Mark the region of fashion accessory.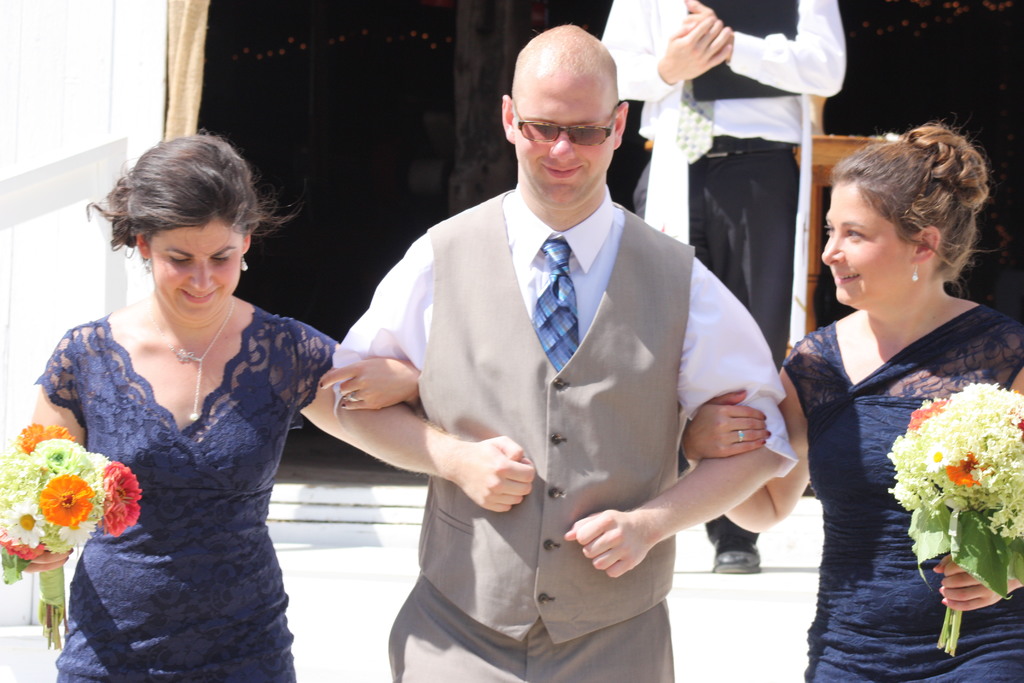
Region: left=533, top=242, right=579, bottom=373.
